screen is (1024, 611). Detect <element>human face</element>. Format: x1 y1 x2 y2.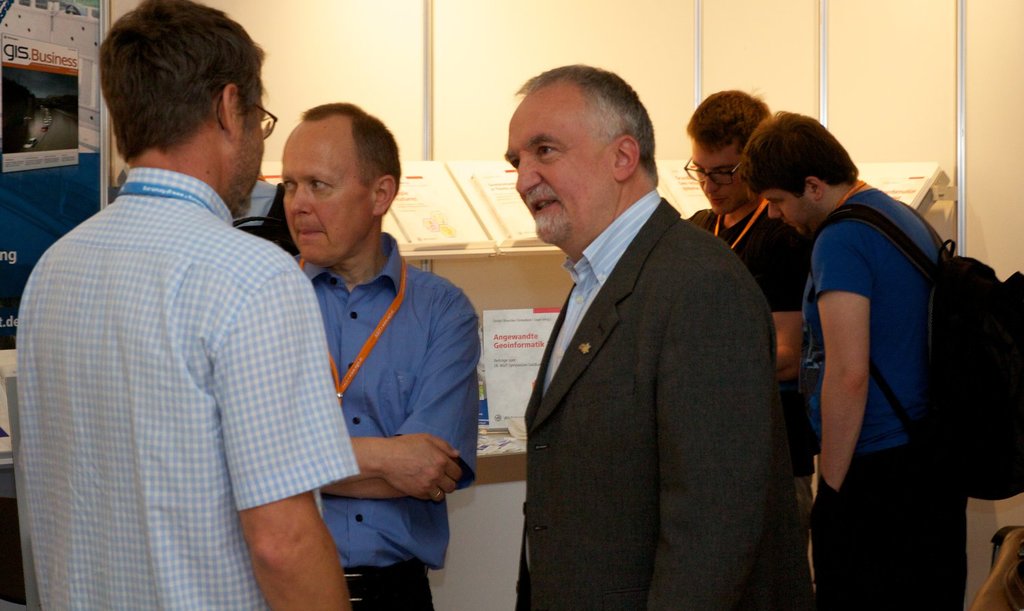
516 100 616 248.
